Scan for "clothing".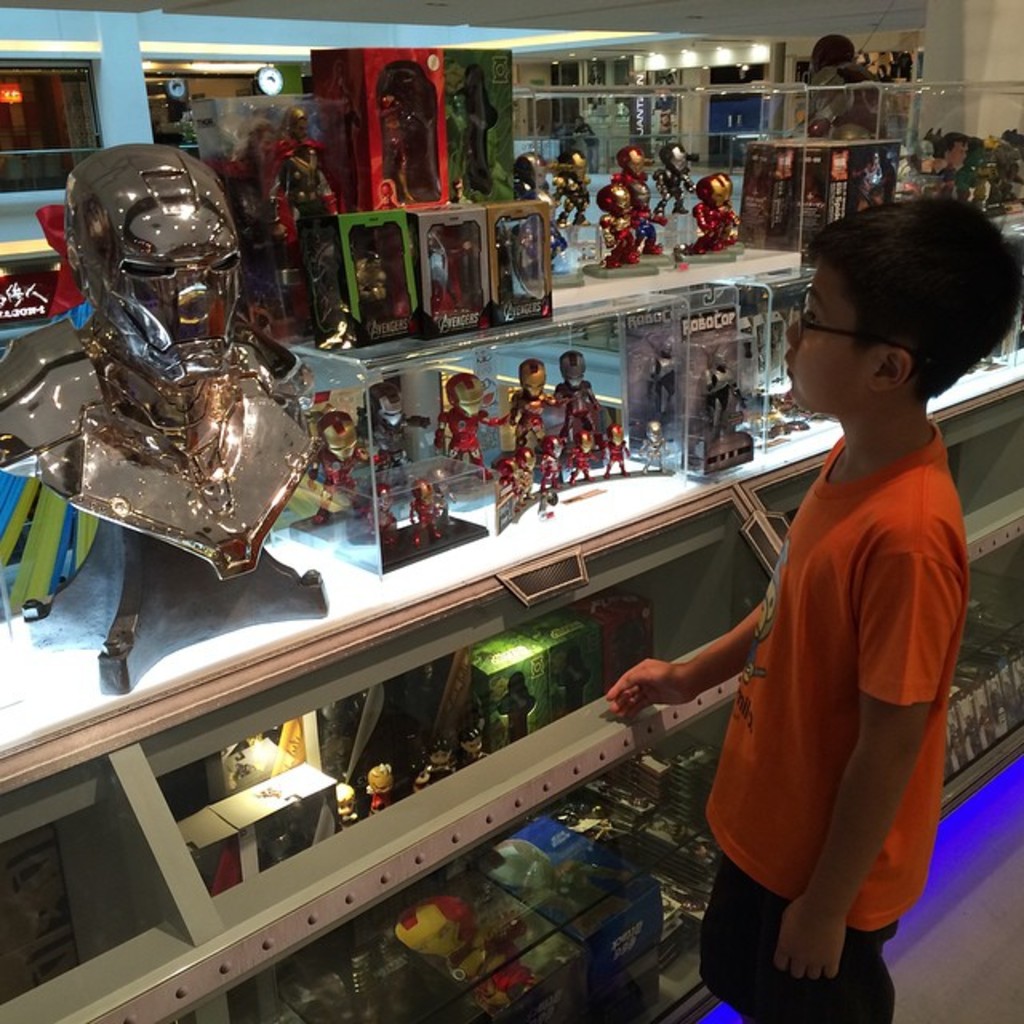
Scan result: x1=709 y1=384 x2=973 y2=963.
